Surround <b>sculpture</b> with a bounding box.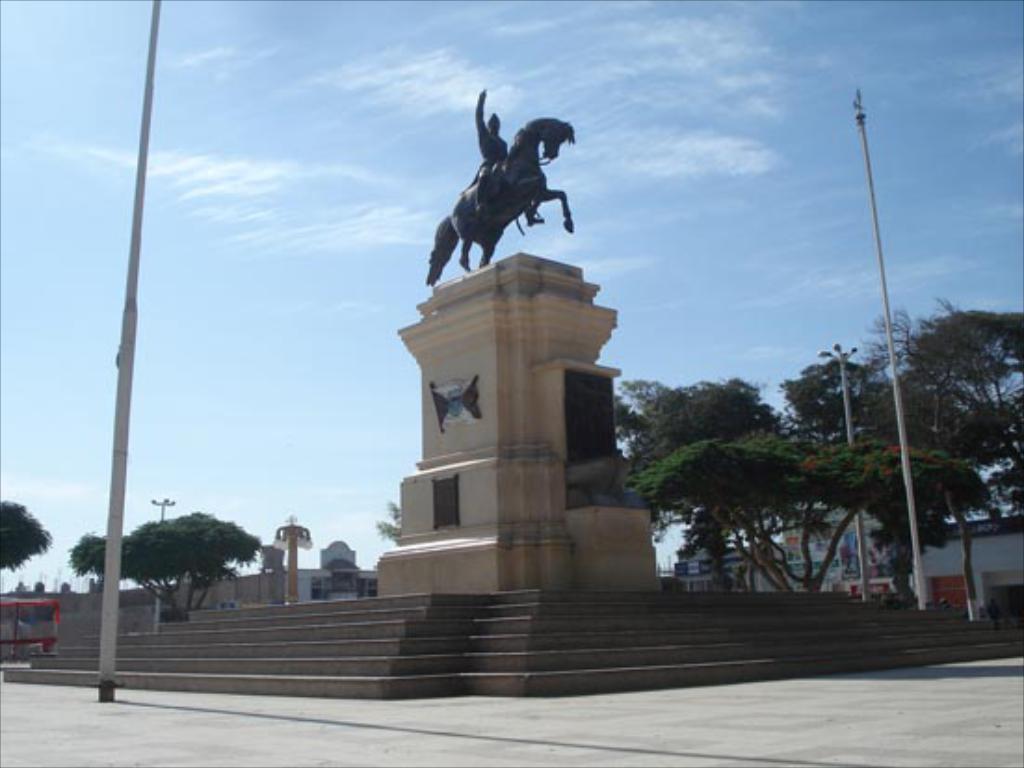
{"x1": 422, "y1": 87, "x2": 587, "y2": 292}.
